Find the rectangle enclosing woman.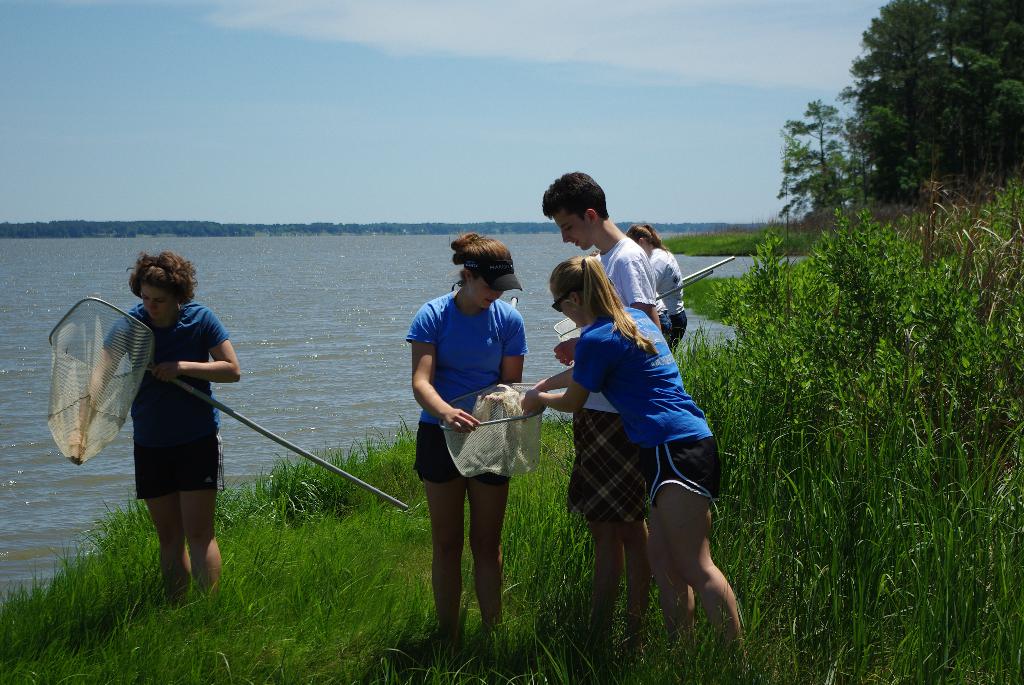
[left=616, top=221, right=689, bottom=354].
